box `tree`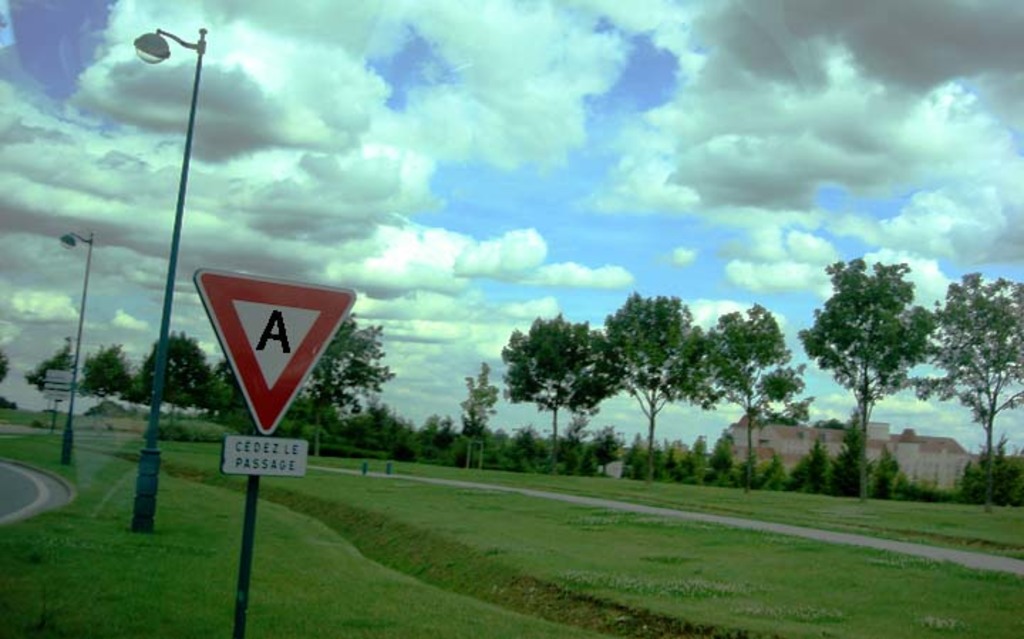
[left=496, top=313, right=602, bottom=454]
